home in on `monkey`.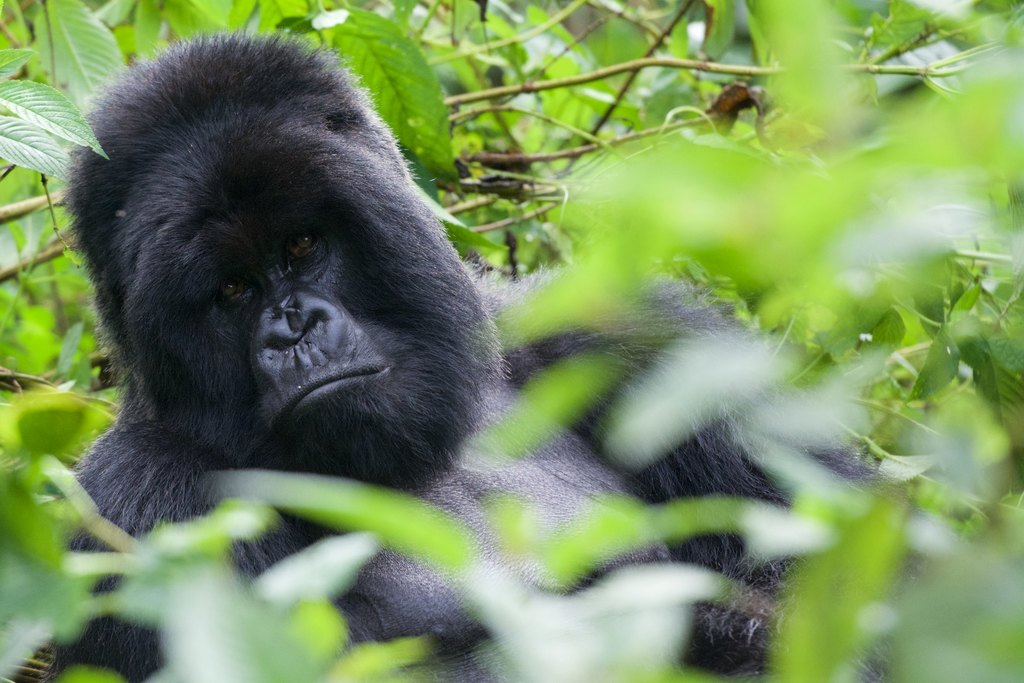
Homed in at rect(69, 35, 924, 682).
